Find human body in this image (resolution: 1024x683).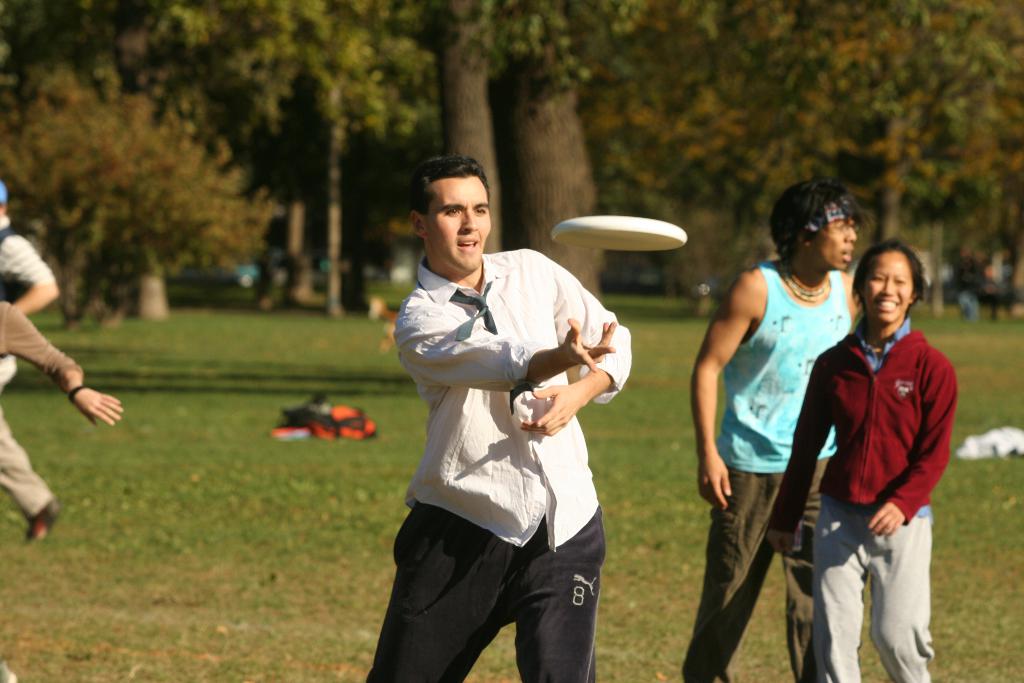
(x1=0, y1=173, x2=64, y2=534).
